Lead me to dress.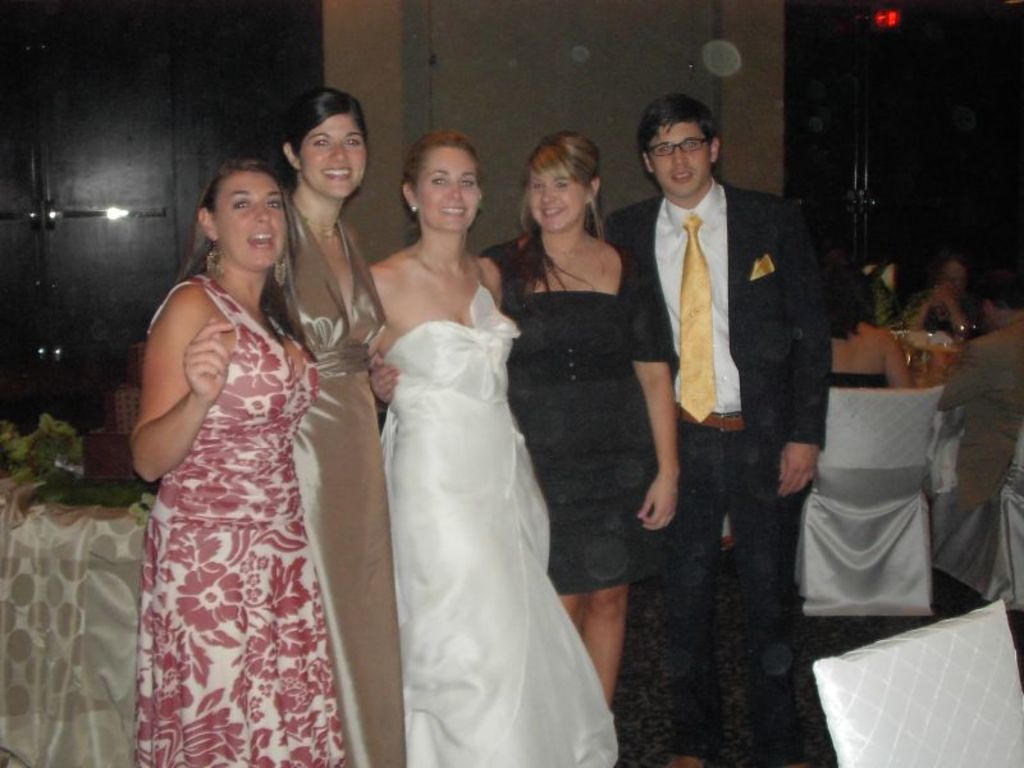
Lead to <box>136,275,351,767</box>.
